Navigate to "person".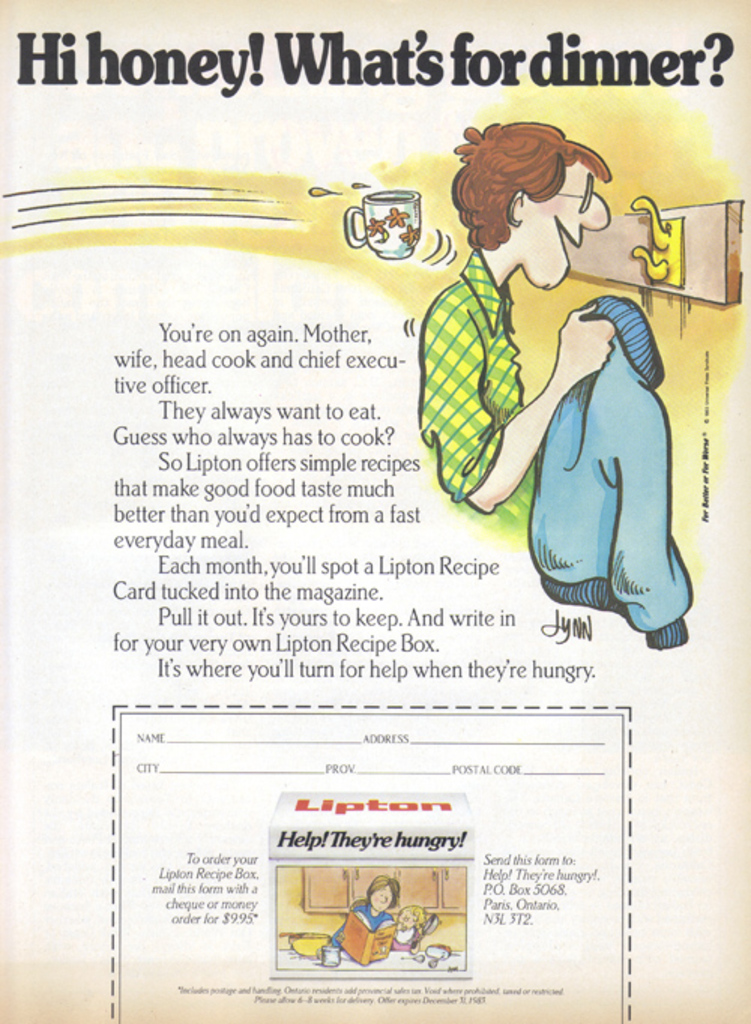
Navigation target: BBox(416, 120, 628, 536).
